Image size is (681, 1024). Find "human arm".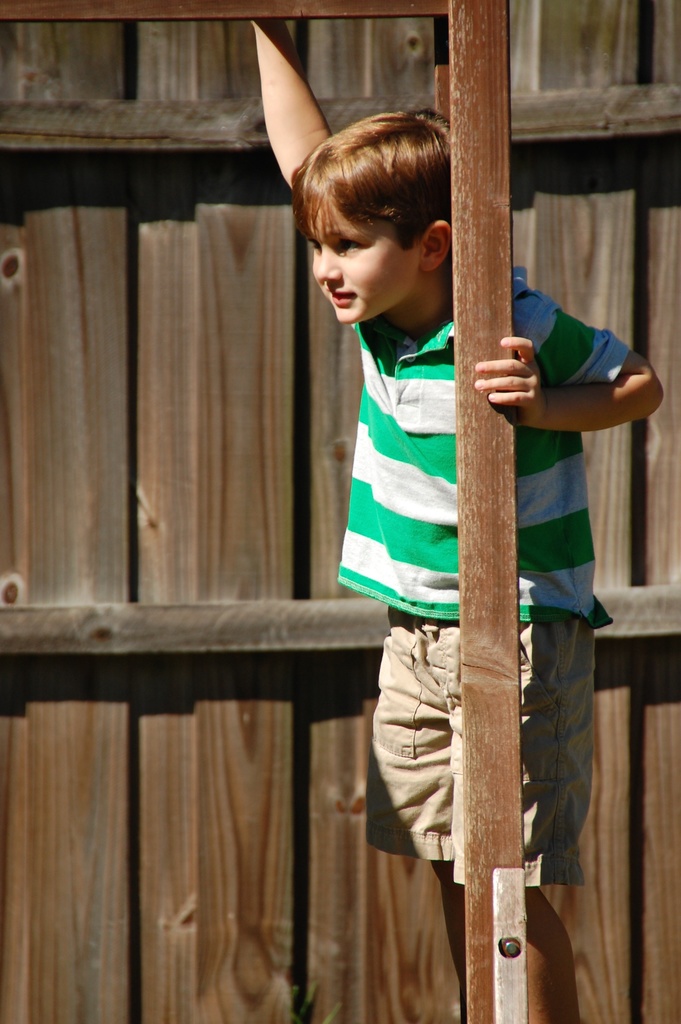
rect(474, 304, 662, 426).
